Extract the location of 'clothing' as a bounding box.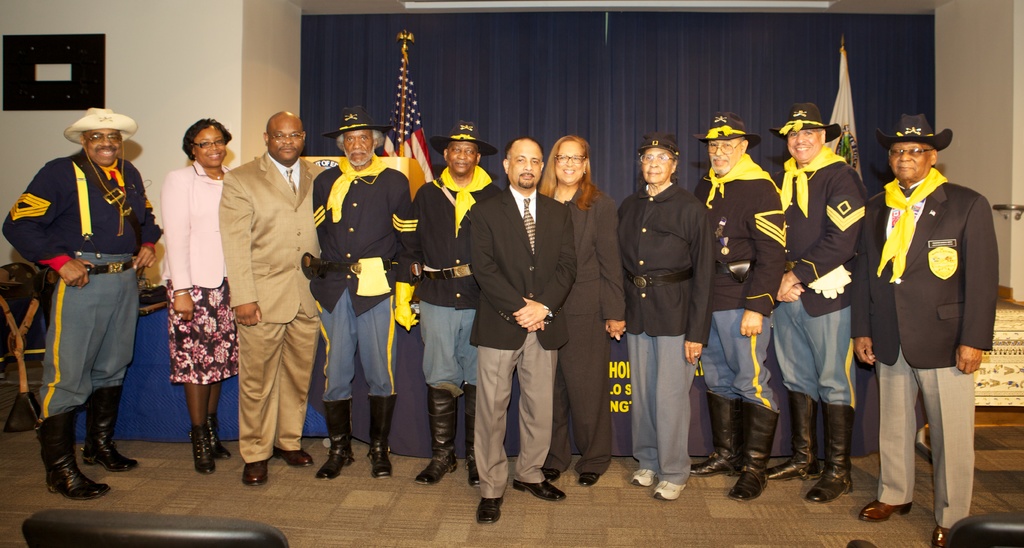
[left=554, top=181, right=627, bottom=478].
